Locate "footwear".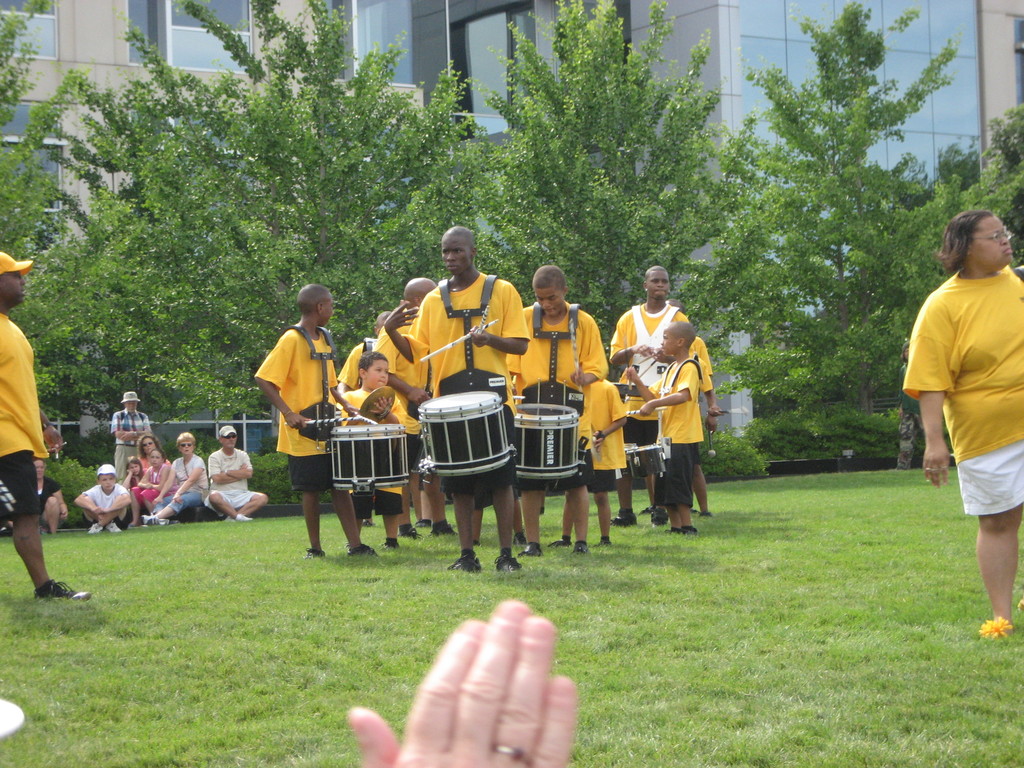
Bounding box: <box>104,524,120,532</box>.
